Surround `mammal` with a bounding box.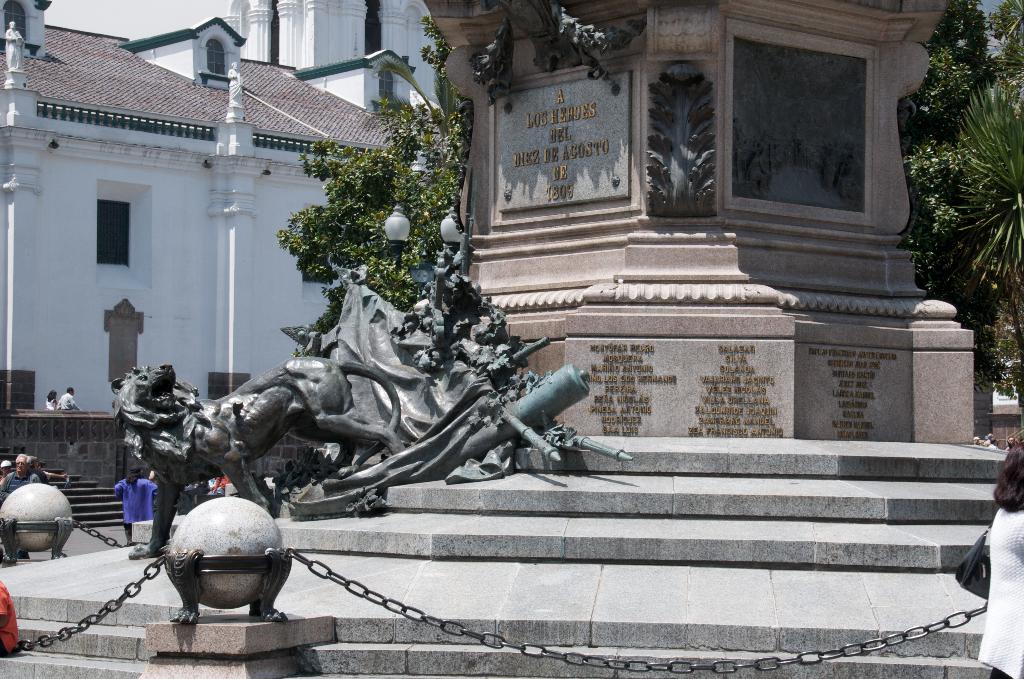
bbox(57, 388, 79, 411).
